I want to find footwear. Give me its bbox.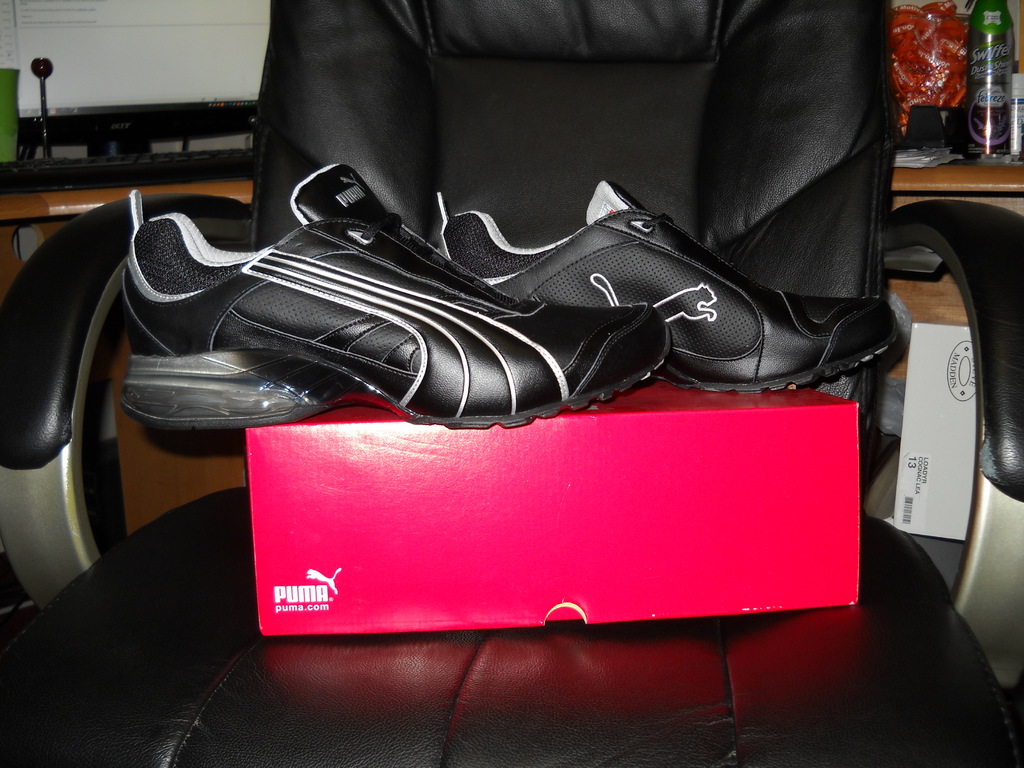
{"left": 113, "top": 164, "right": 668, "bottom": 434}.
